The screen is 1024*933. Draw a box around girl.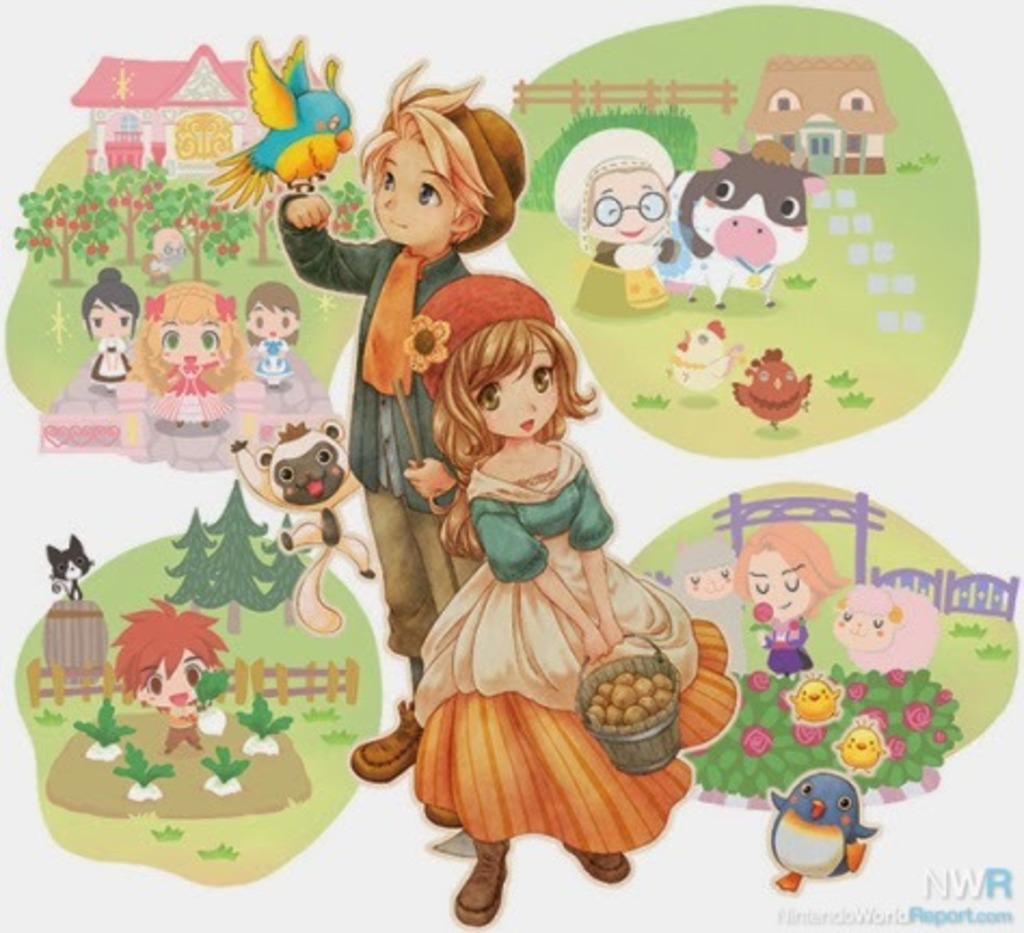
bbox(732, 518, 851, 685).
